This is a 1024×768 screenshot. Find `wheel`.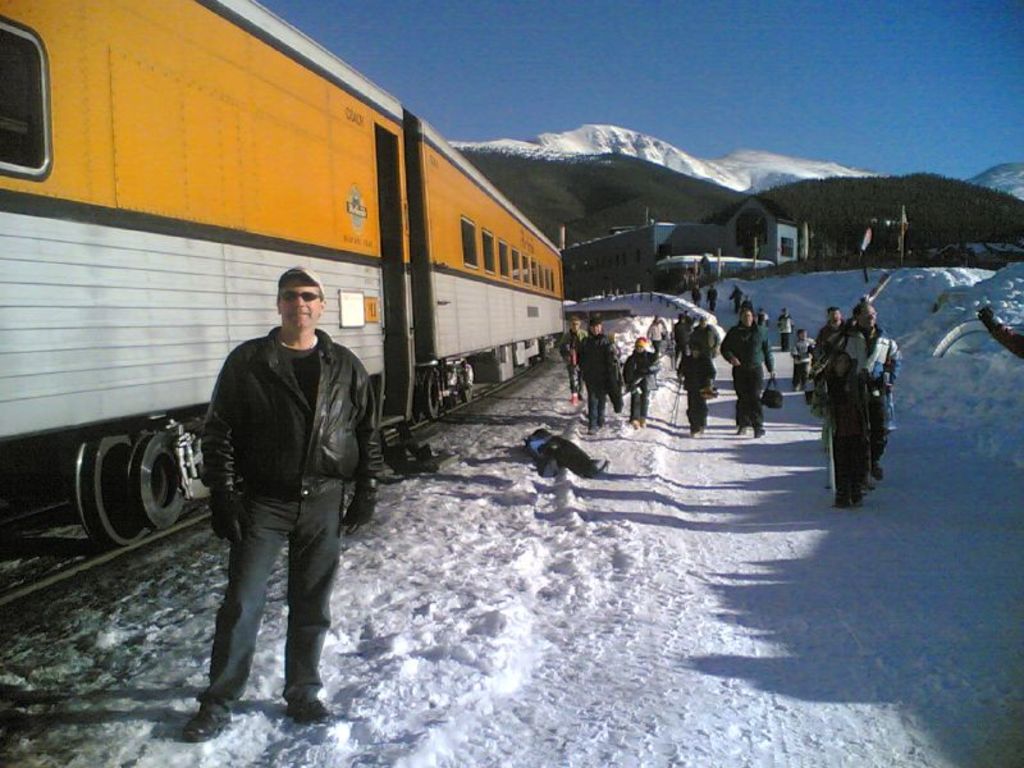
Bounding box: [x1=463, y1=388, x2=477, y2=403].
